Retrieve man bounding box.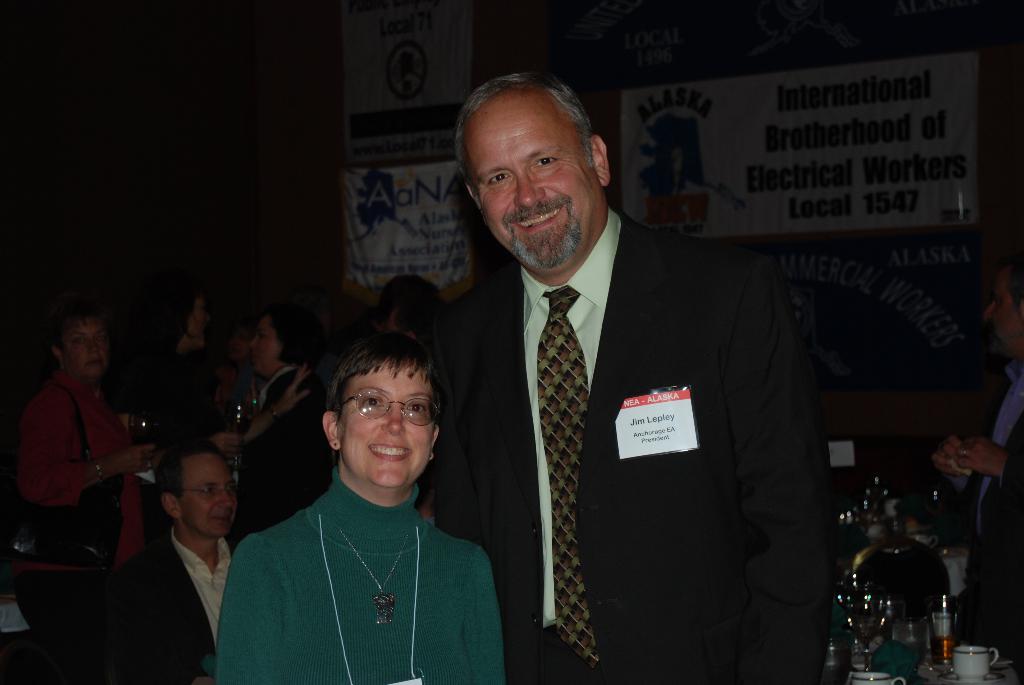
Bounding box: (left=406, top=74, right=835, bottom=679).
